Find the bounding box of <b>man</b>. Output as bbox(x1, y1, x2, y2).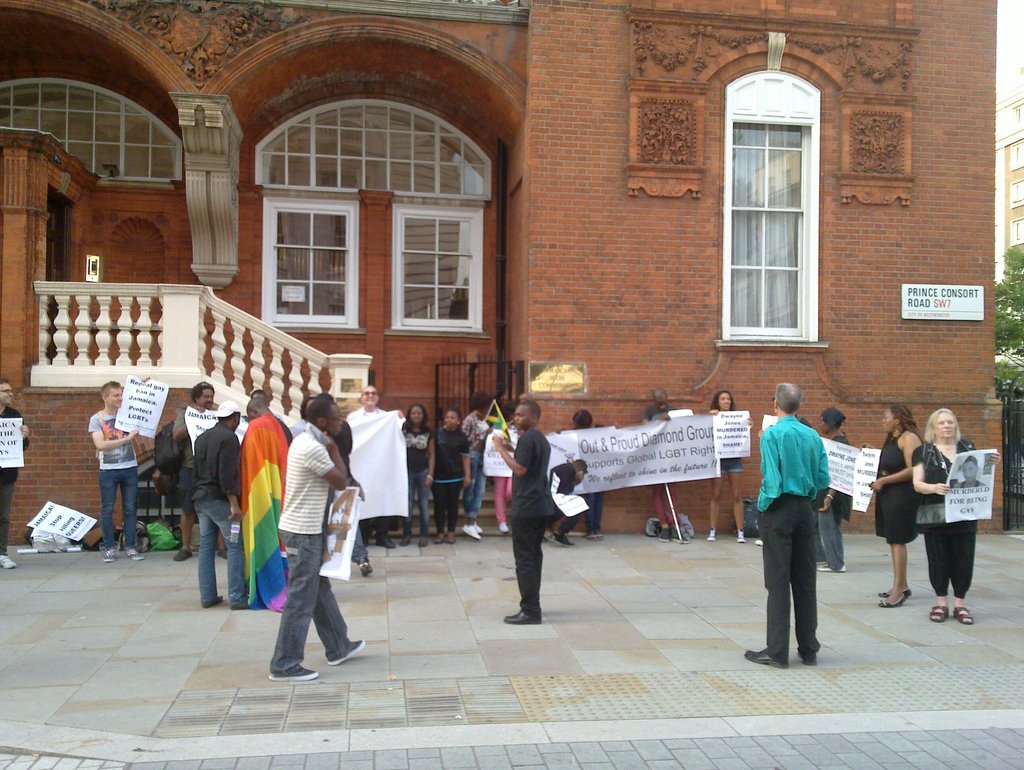
bbox(197, 392, 261, 614).
